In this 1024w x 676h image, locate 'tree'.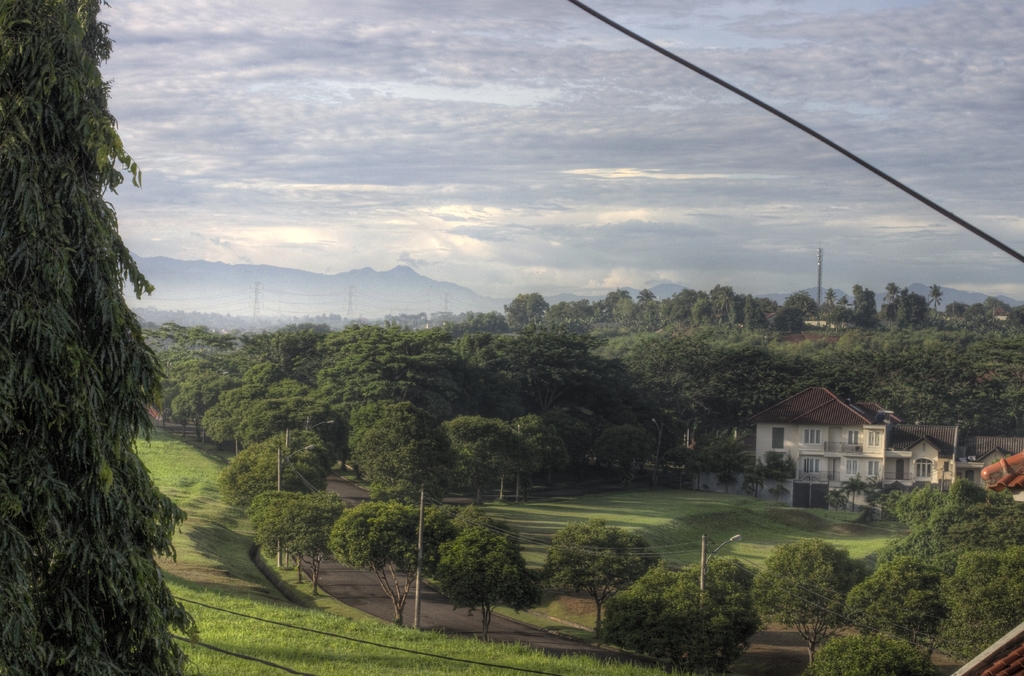
Bounding box: <box>868,476,1012,532</box>.
